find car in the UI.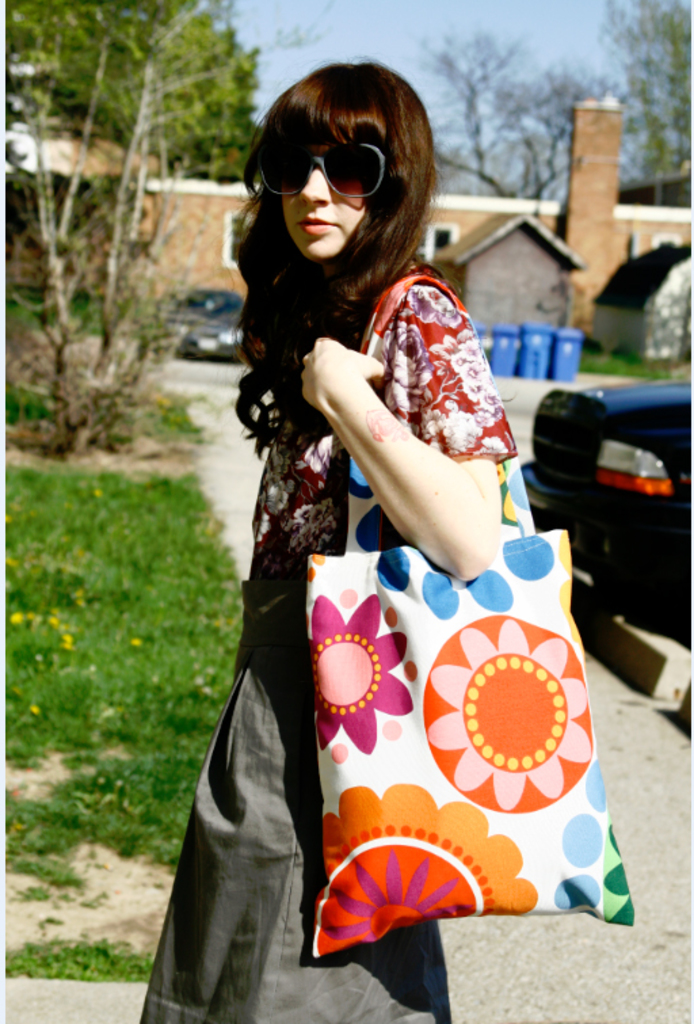
UI element at [163,292,243,355].
